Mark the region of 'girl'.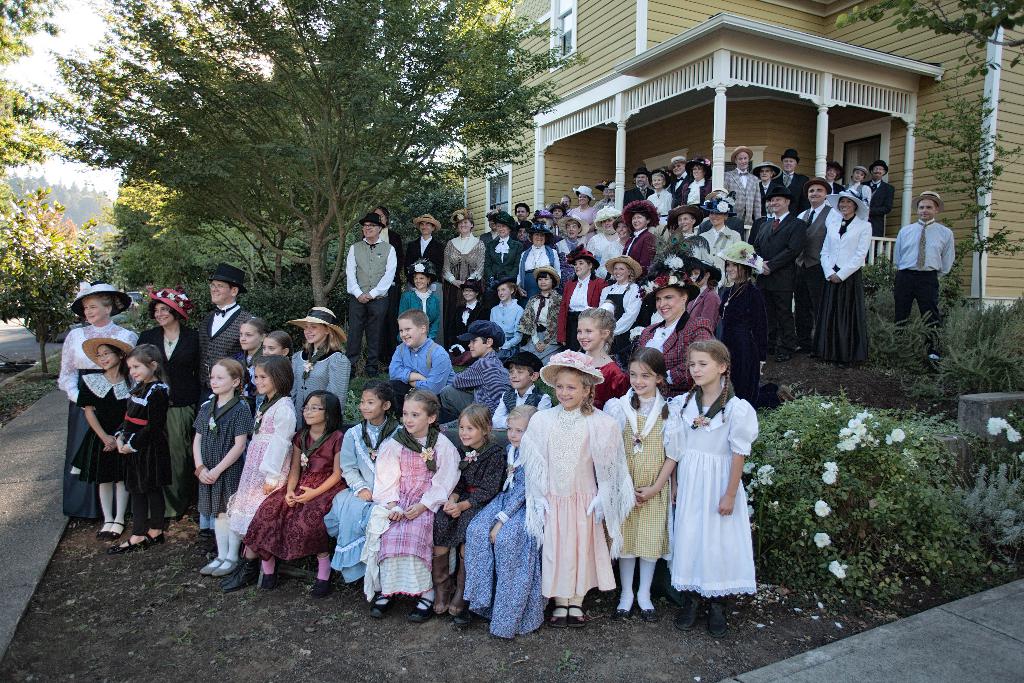
Region: detection(573, 304, 634, 406).
